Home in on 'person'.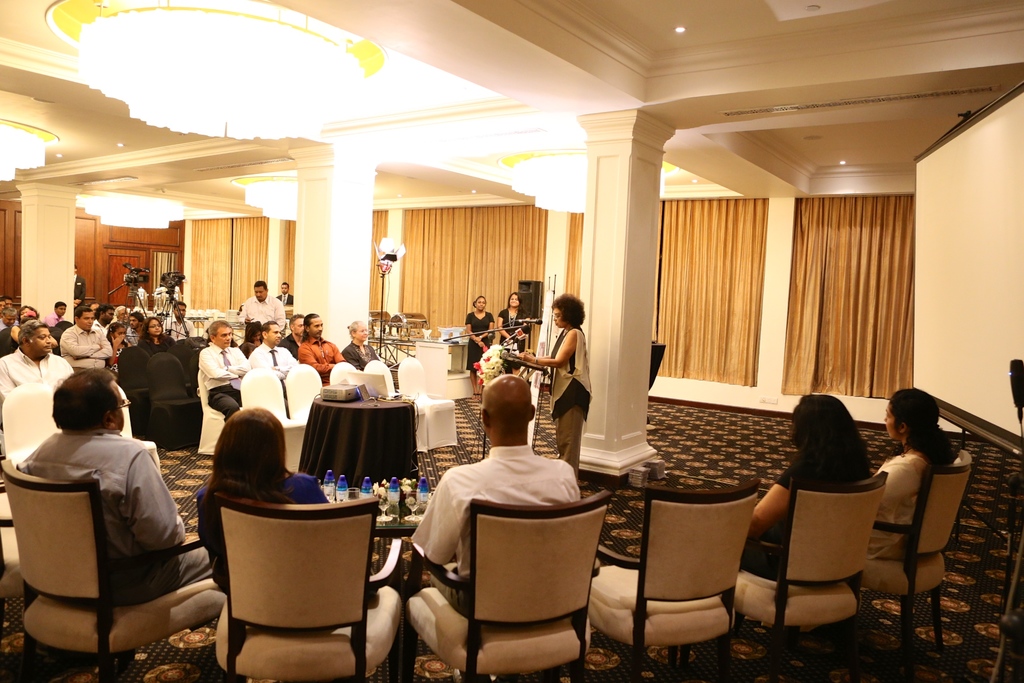
Homed in at locate(193, 419, 322, 637).
